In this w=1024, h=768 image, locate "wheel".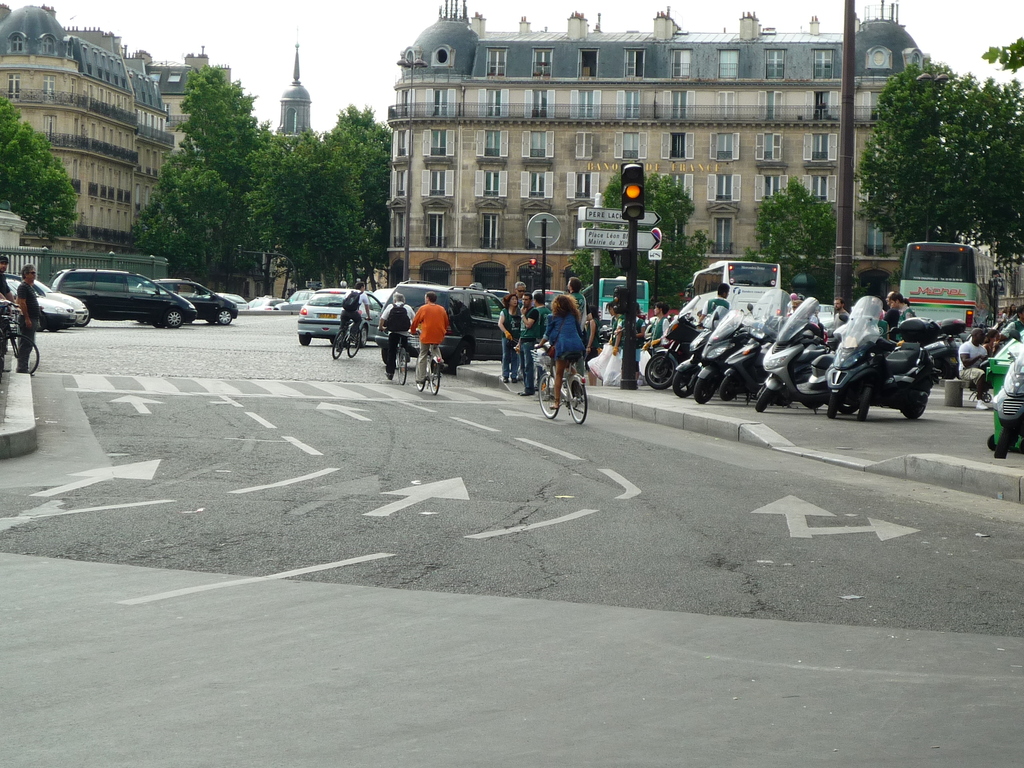
Bounding box: locate(424, 353, 442, 394).
